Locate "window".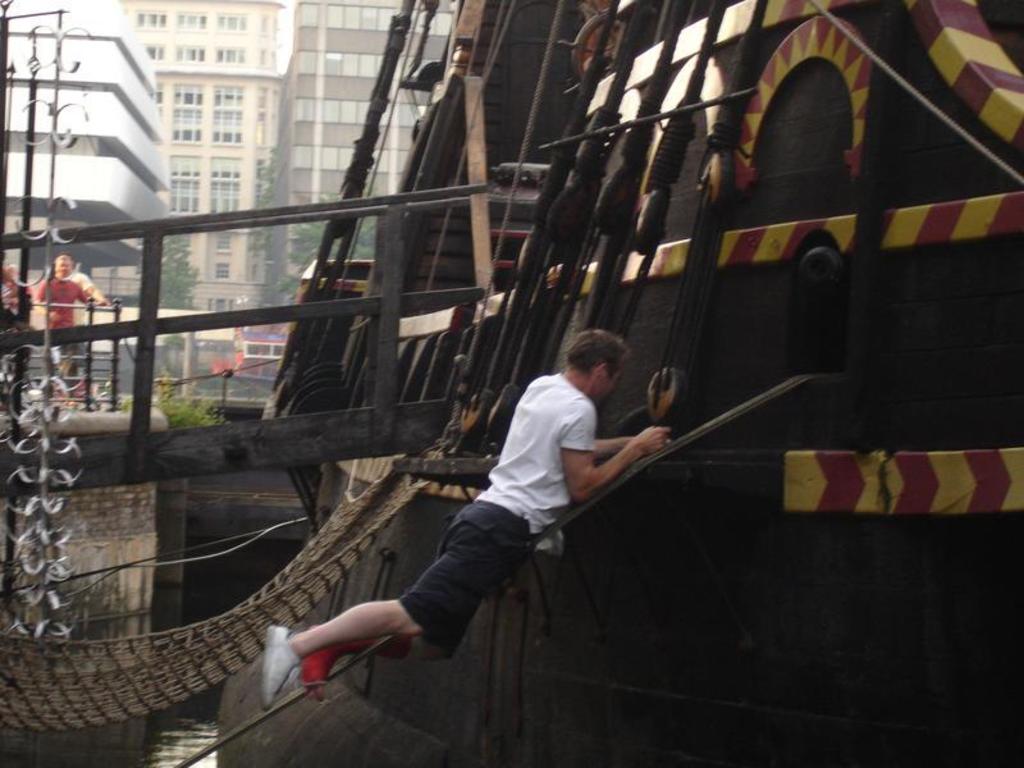
Bounding box: pyautogui.locateOnScreen(174, 10, 207, 31).
